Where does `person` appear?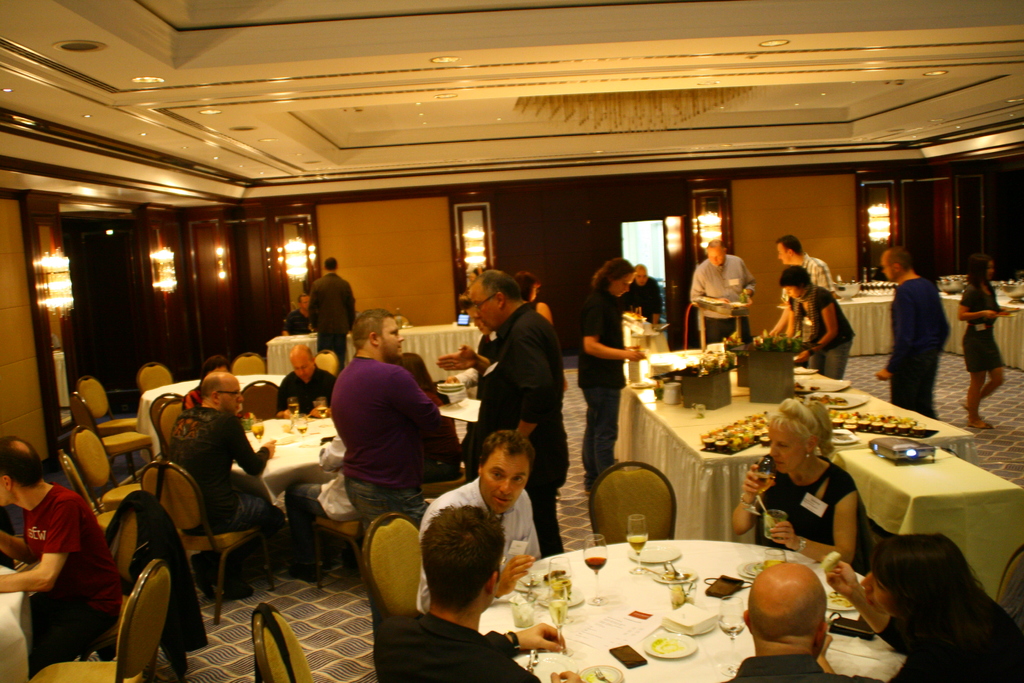
Appears at box(574, 255, 644, 482).
